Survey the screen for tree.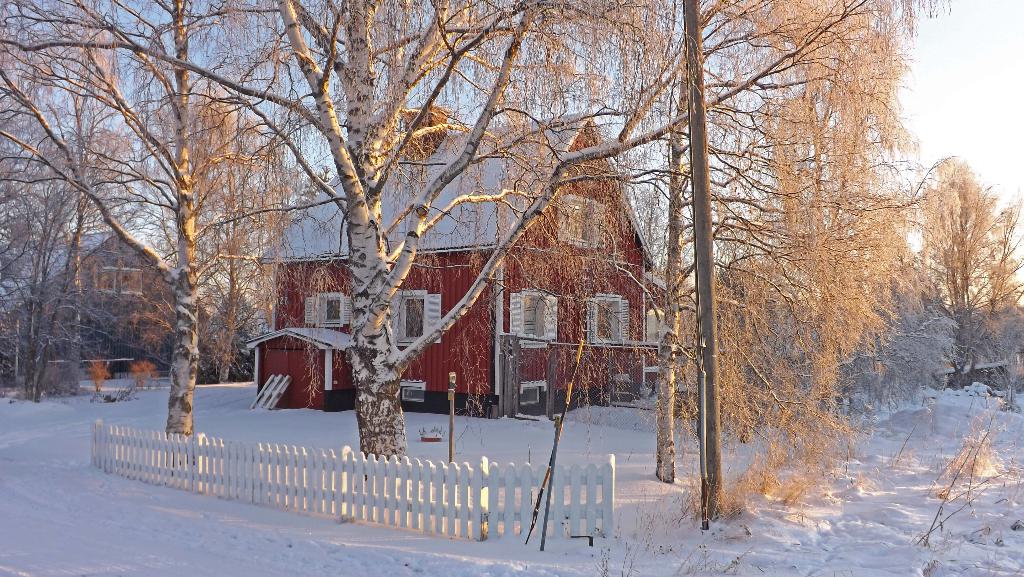
Survey found: (x1=907, y1=132, x2=1012, y2=380).
